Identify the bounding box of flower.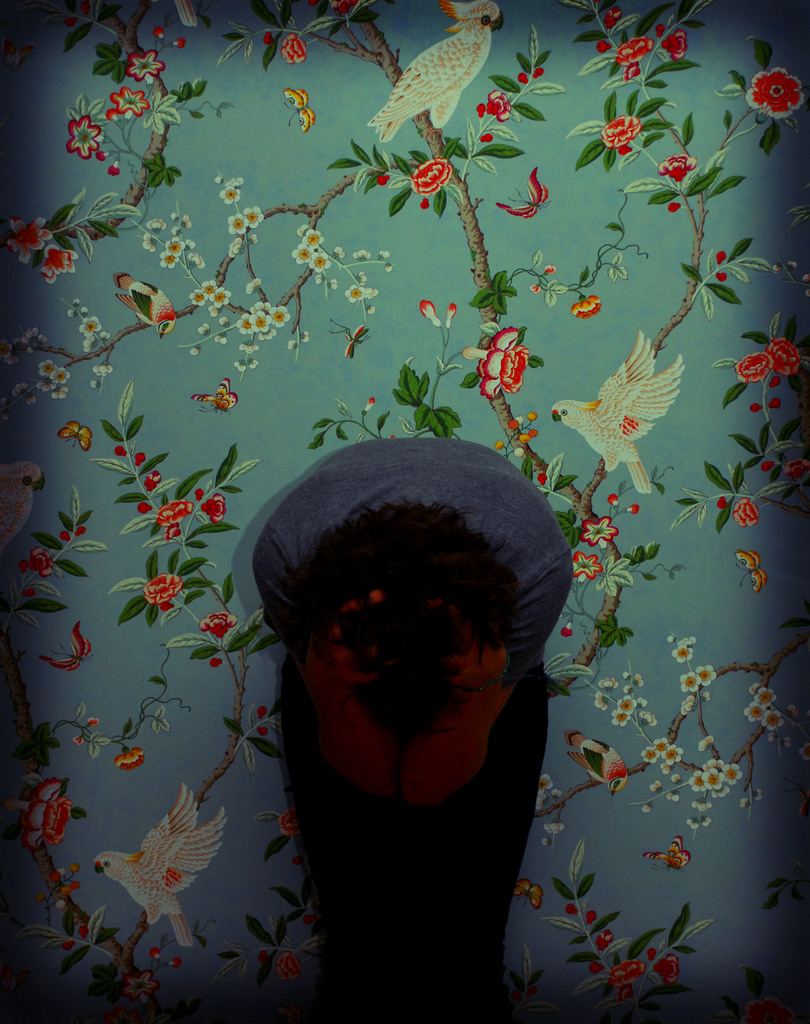
pyautogui.locateOnScreen(571, 295, 604, 319).
